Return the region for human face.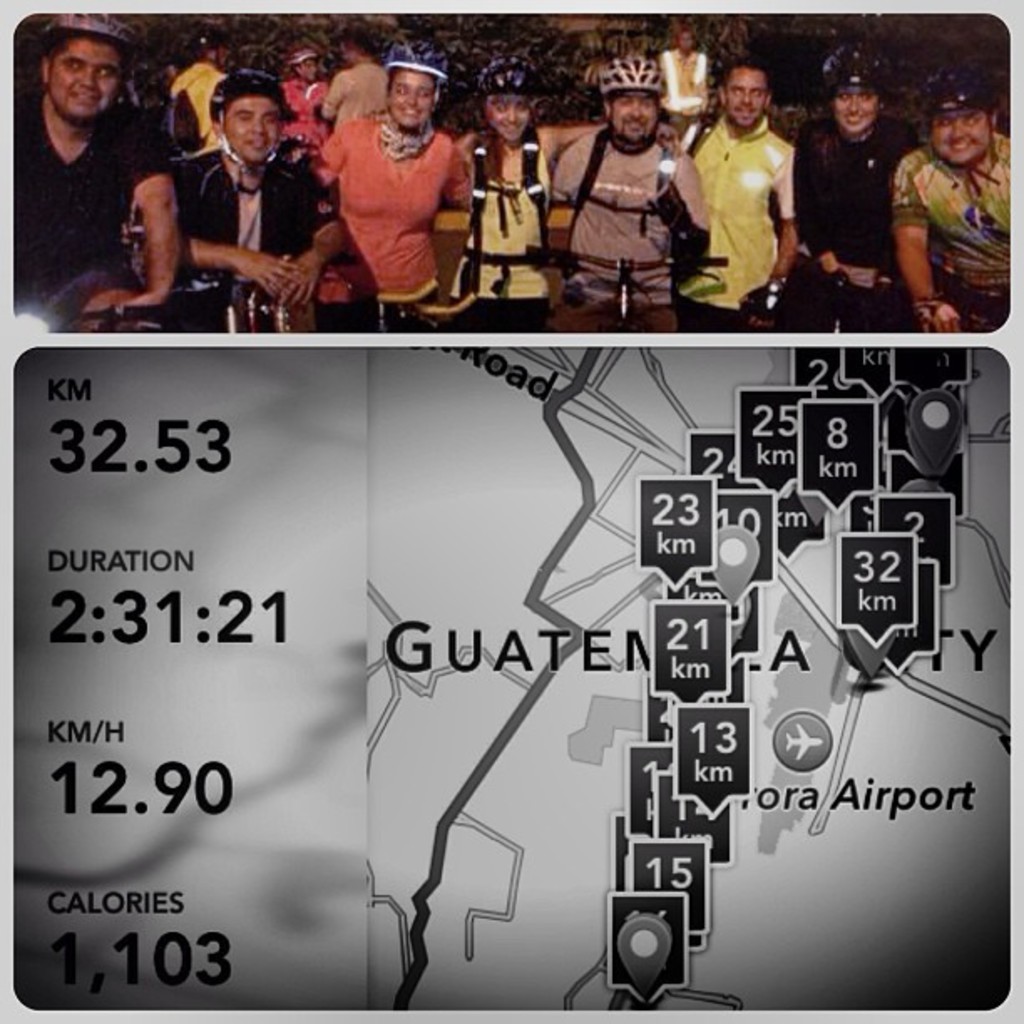
bbox=(300, 60, 316, 80).
